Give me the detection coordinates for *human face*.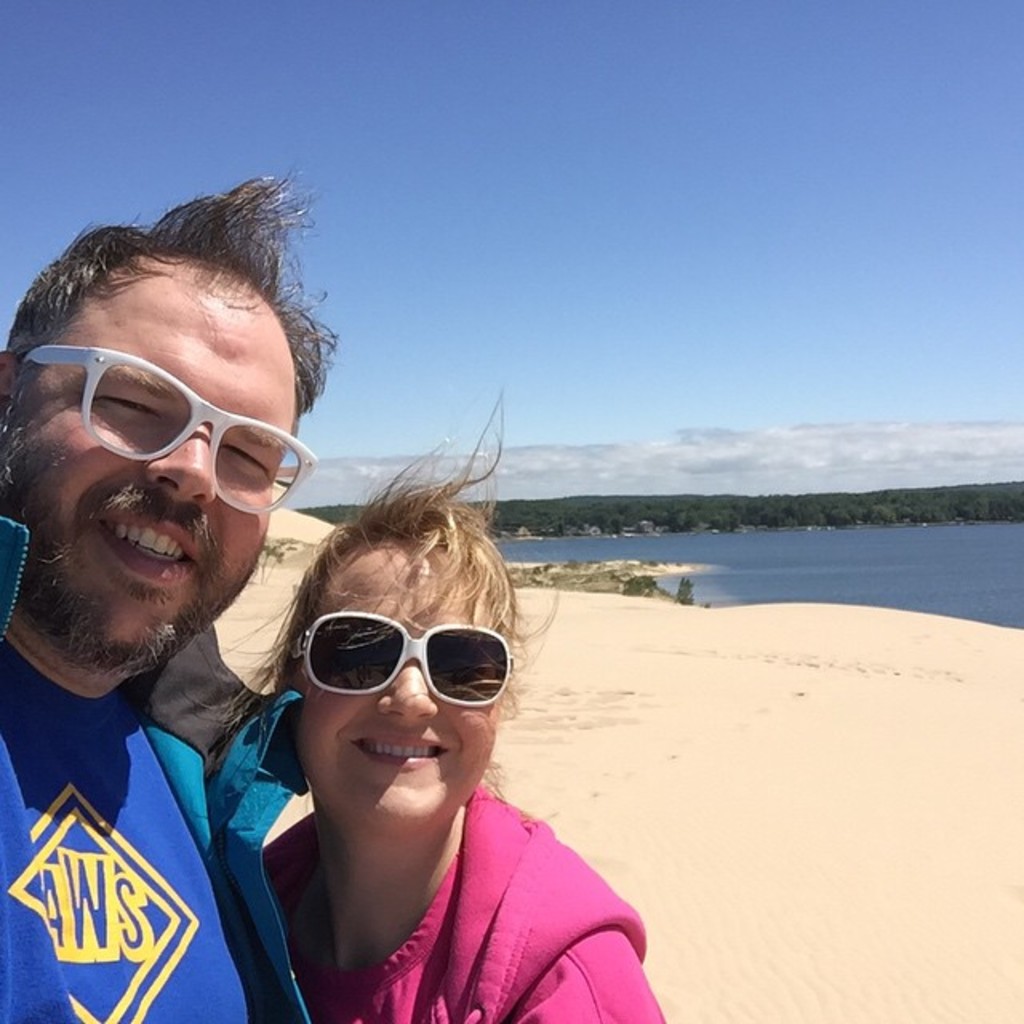
l=21, t=267, r=299, b=637.
